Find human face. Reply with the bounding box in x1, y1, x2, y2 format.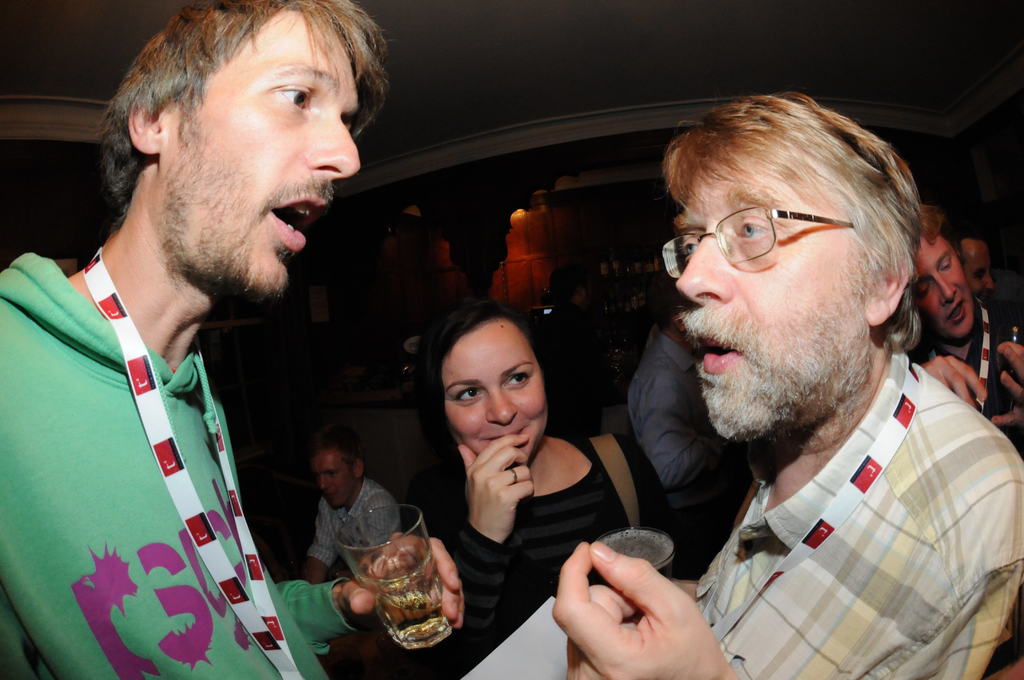
967, 239, 995, 299.
